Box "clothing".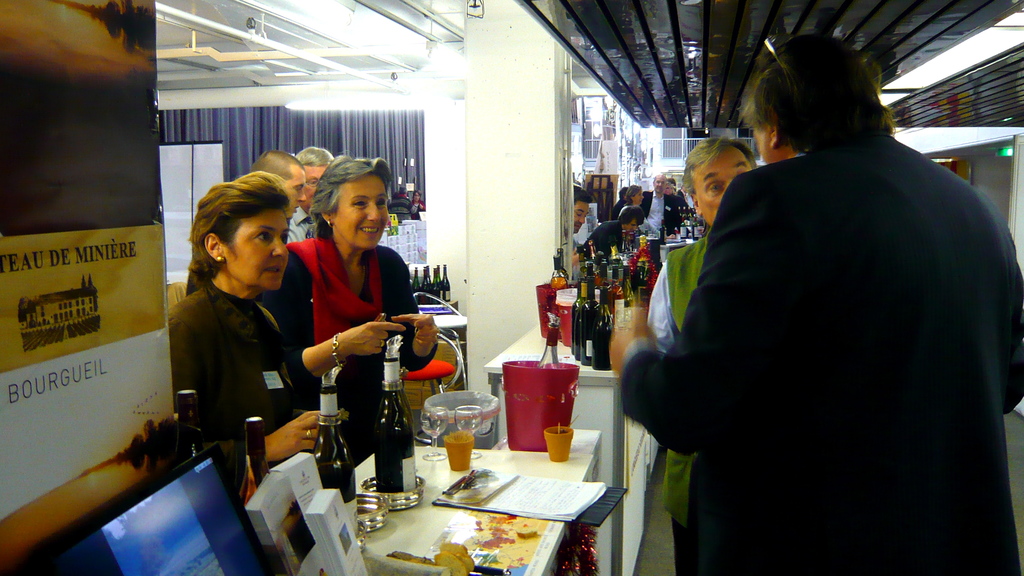
region(163, 268, 324, 482).
